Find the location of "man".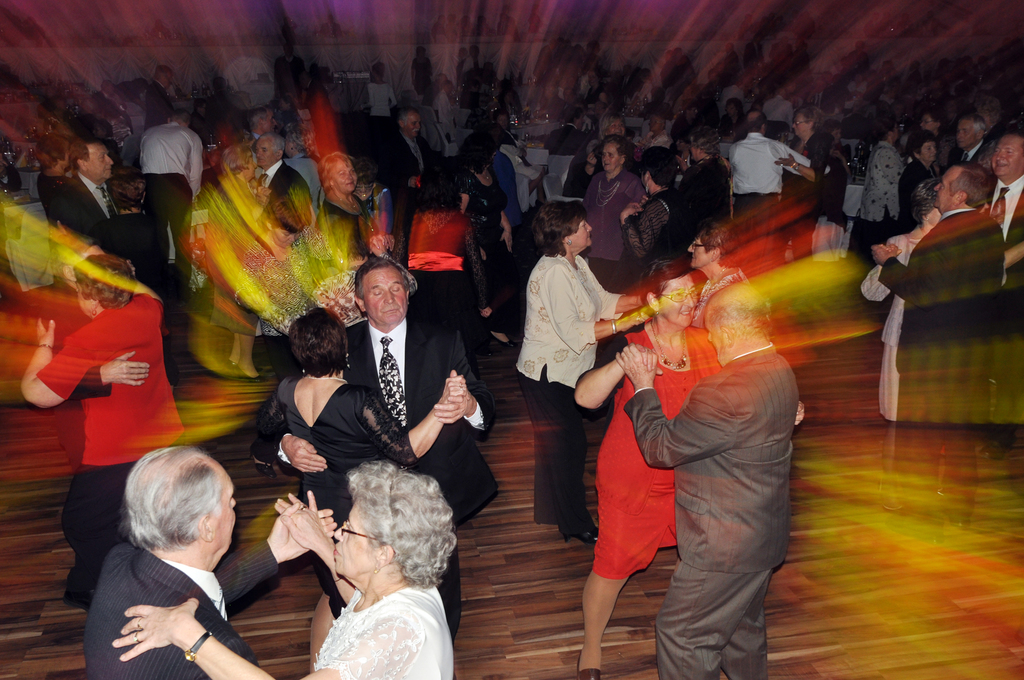
Location: (x1=588, y1=131, x2=634, y2=251).
